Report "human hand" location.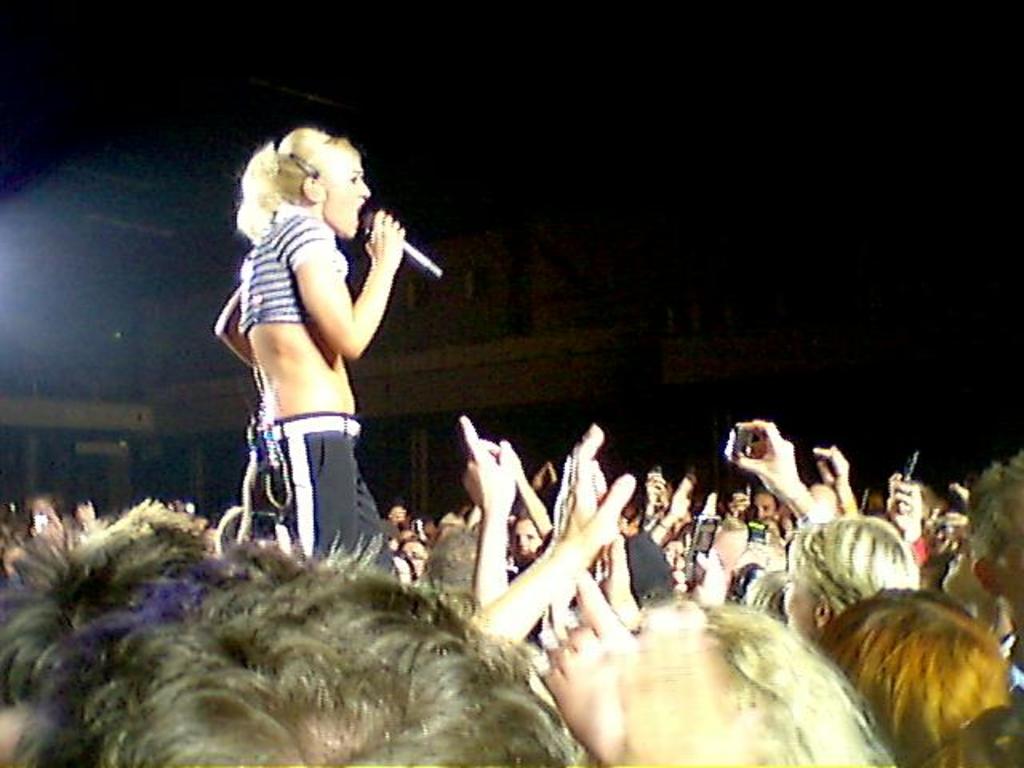
Report: x1=810, y1=440, x2=848, y2=493.
